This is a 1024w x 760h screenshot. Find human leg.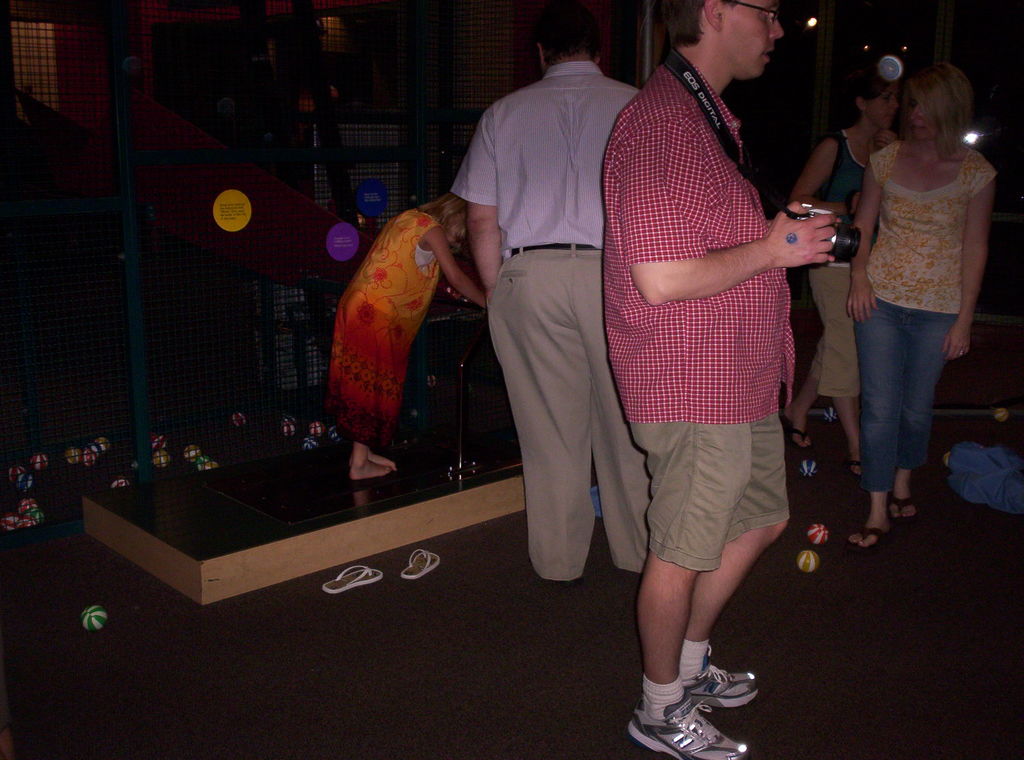
Bounding box: [893,311,957,519].
